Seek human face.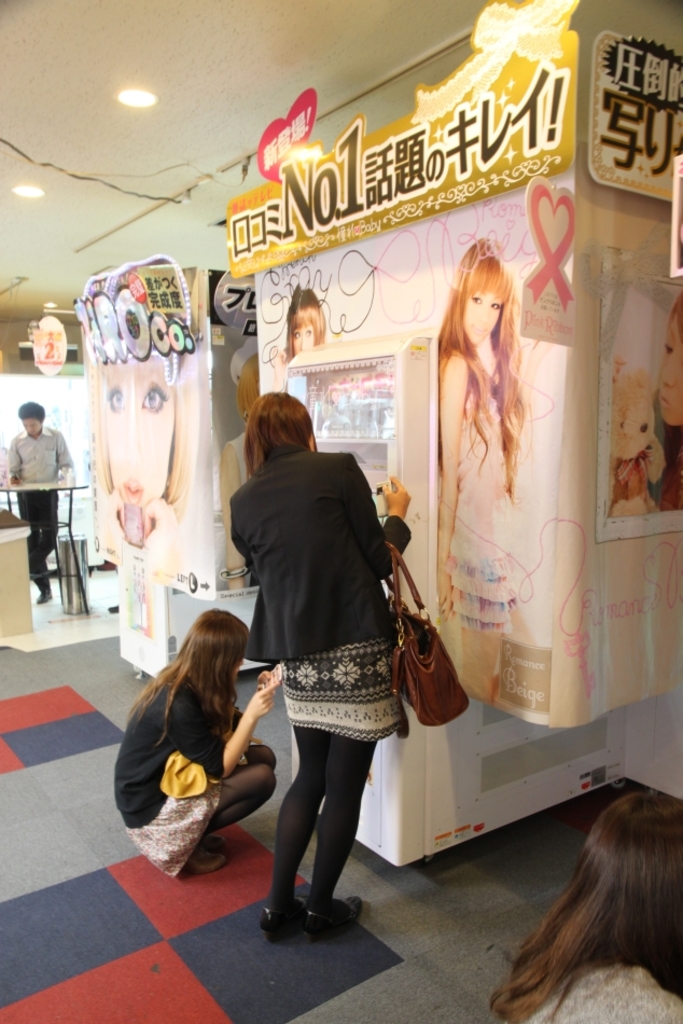
x1=658, y1=320, x2=682, y2=427.
